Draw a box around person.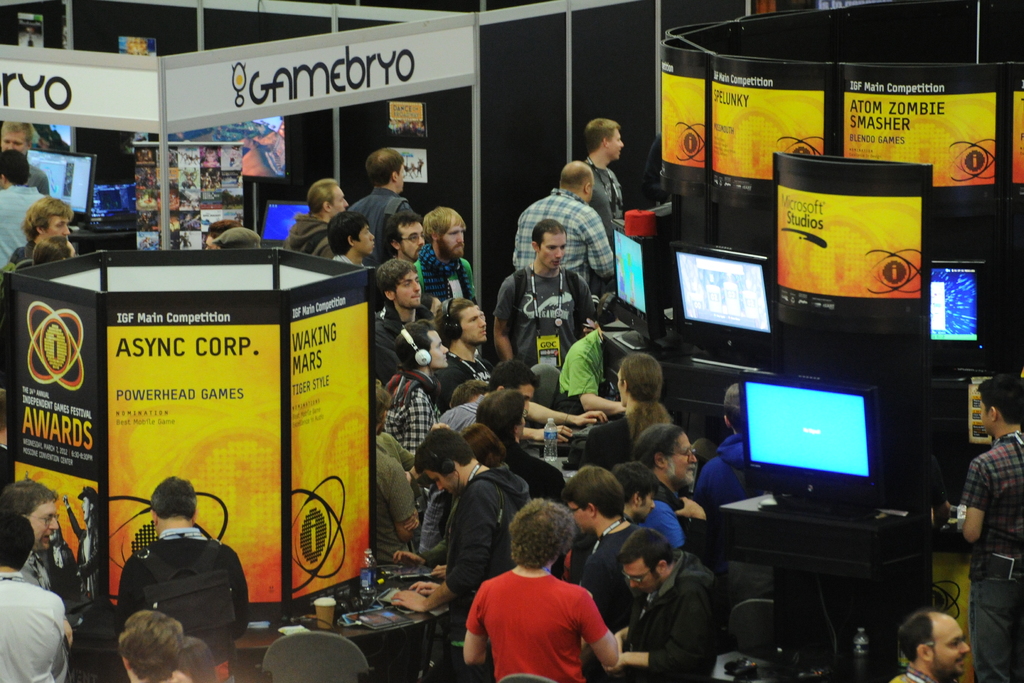
bbox=[954, 375, 1023, 682].
